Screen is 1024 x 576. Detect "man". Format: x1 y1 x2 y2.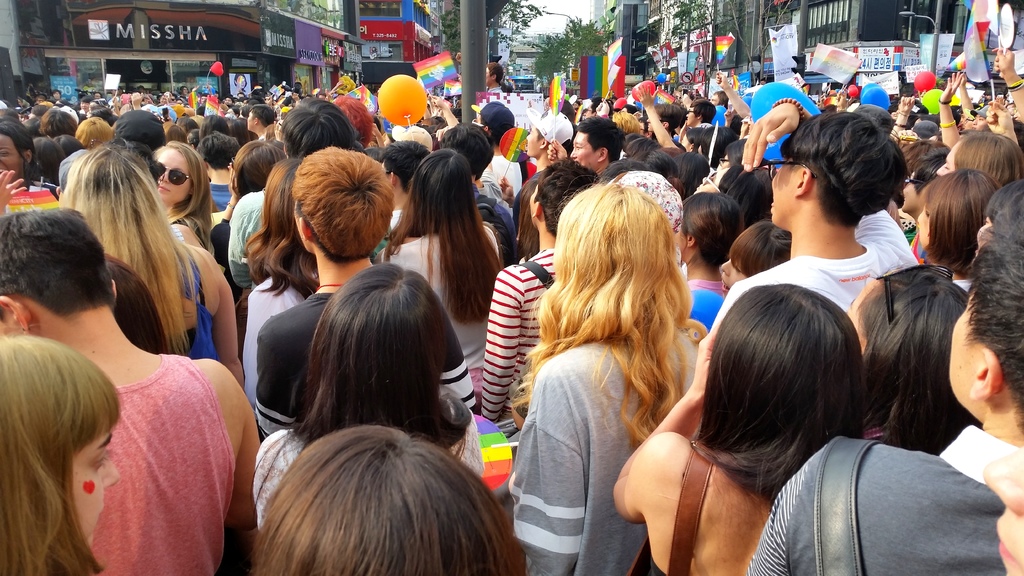
0 209 261 575.
